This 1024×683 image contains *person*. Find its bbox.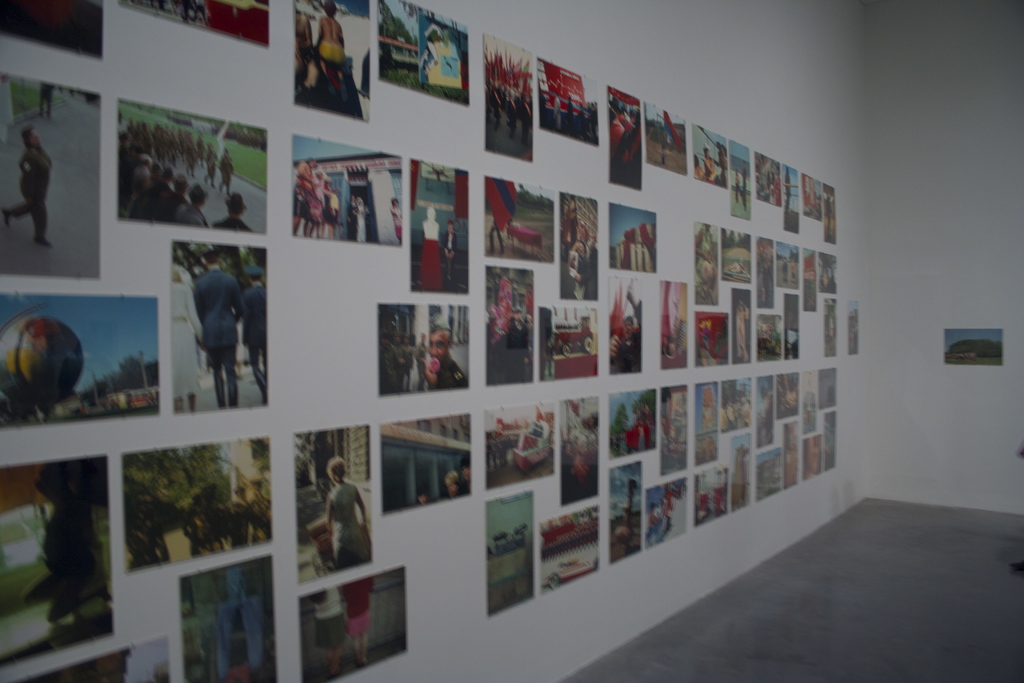
[left=172, top=246, right=241, bottom=418].
